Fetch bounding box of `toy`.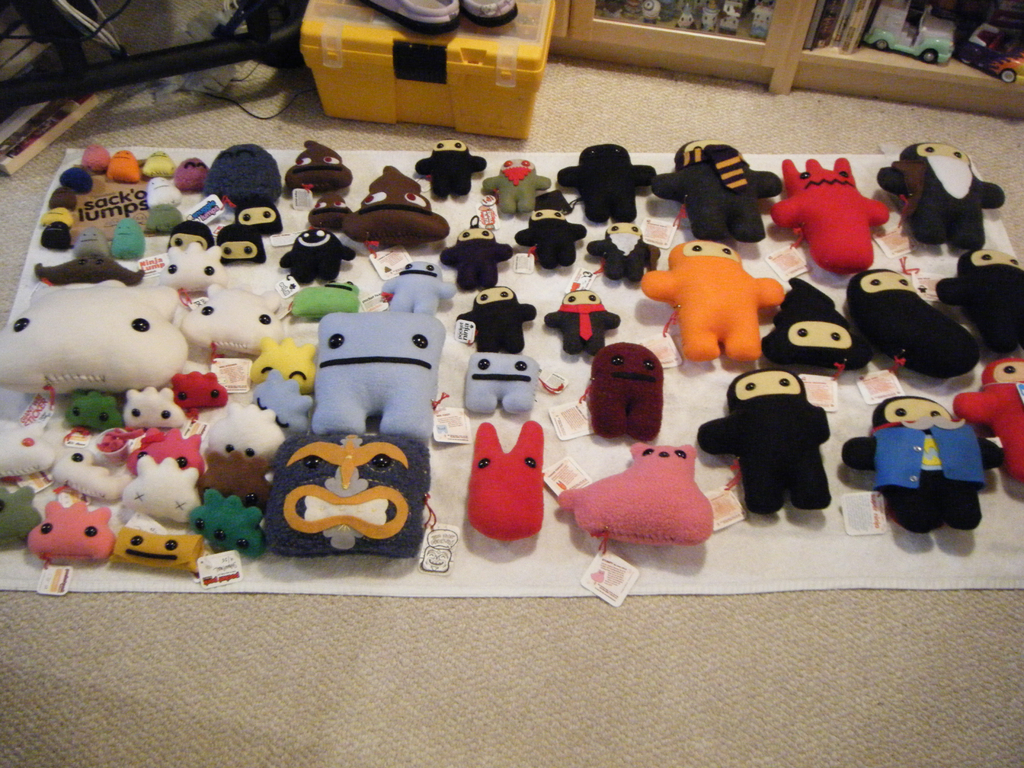
Bbox: {"left": 72, "top": 394, "right": 128, "bottom": 440}.
